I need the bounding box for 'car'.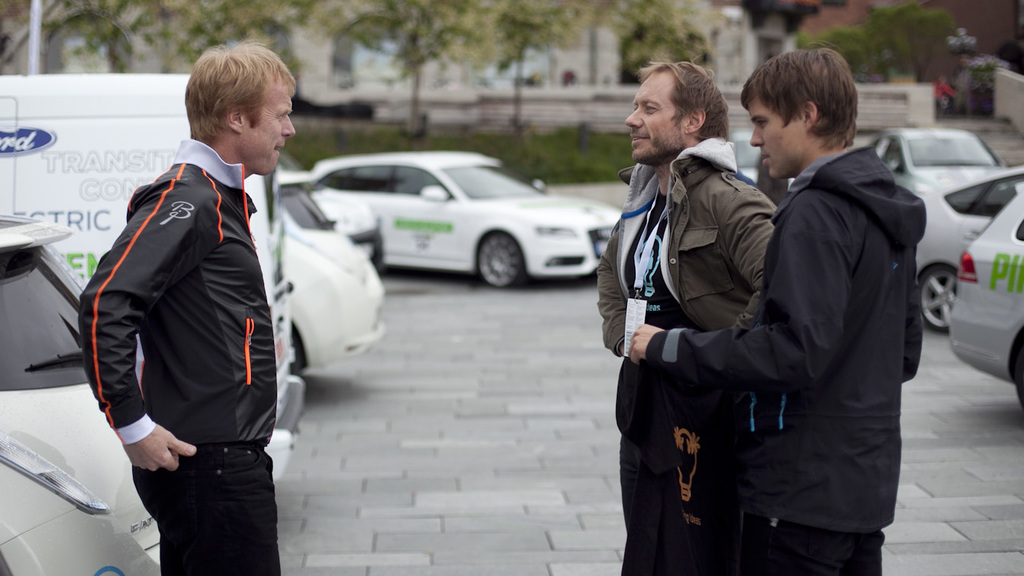
Here it is: detection(0, 212, 161, 575).
